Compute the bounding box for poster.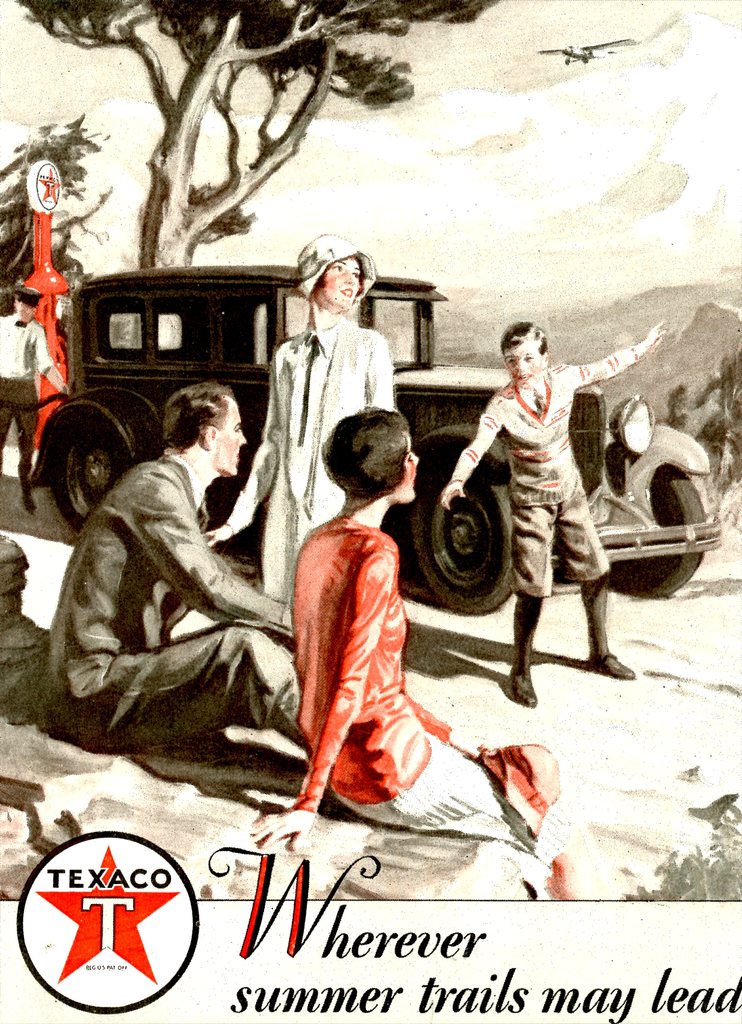
bbox(0, 0, 741, 1023).
